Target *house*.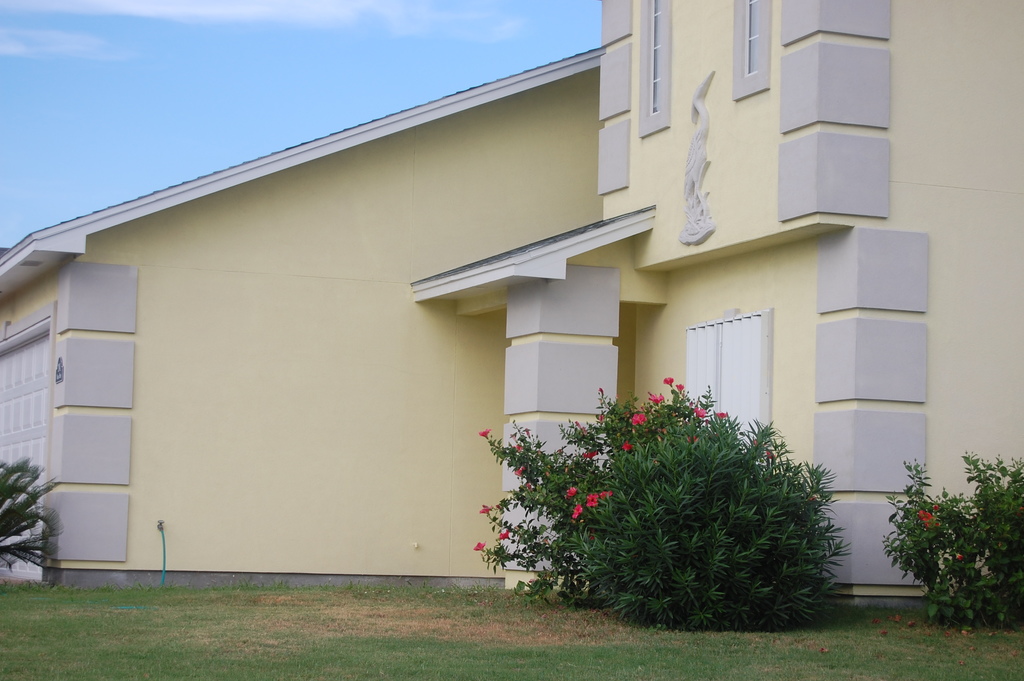
Target region: detection(0, 0, 1021, 598).
